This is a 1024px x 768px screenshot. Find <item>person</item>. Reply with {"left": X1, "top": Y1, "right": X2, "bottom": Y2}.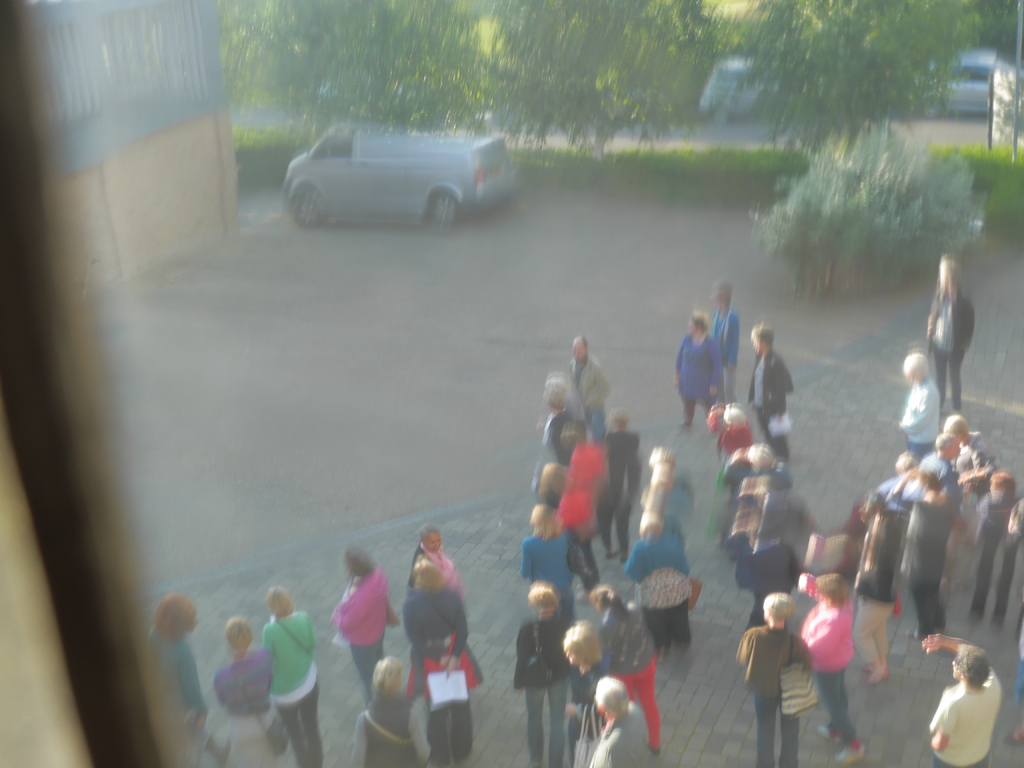
{"left": 596, "top": 579, "right": 656, "bottom": 753}.
